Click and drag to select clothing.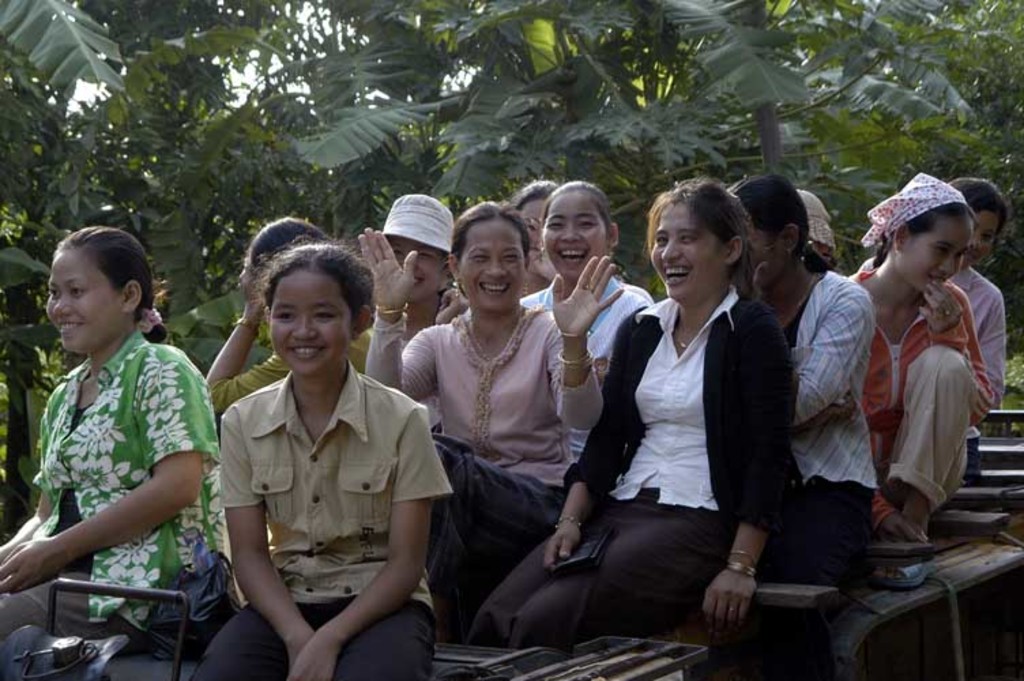
Selection: bbox(208, 330, 429, 654).
